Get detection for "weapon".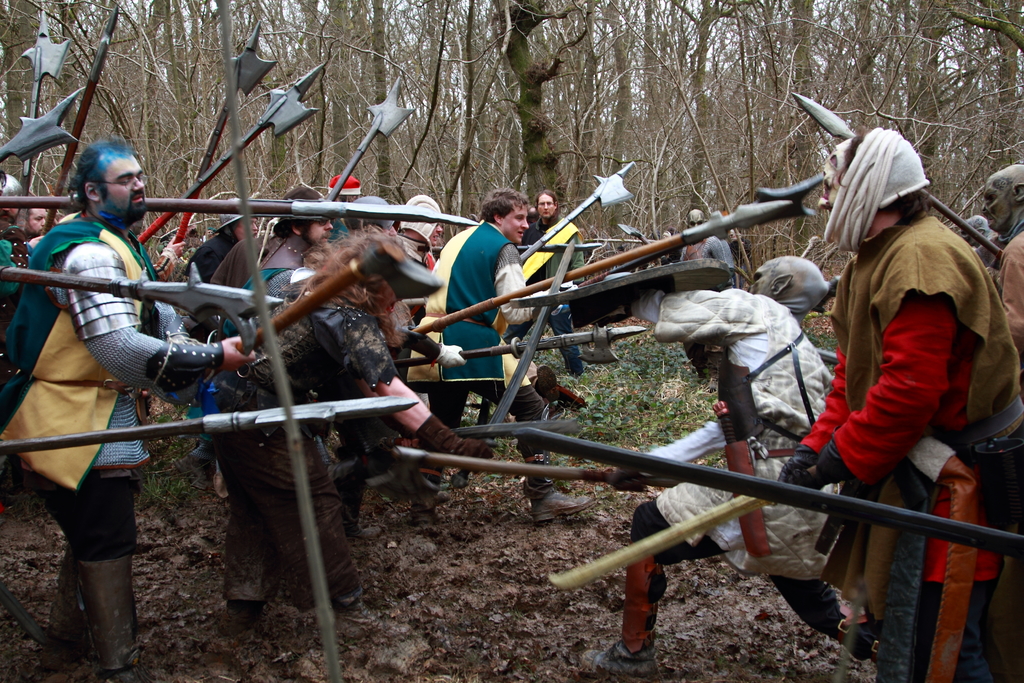
Detection: 126, 65, 324, 249.
